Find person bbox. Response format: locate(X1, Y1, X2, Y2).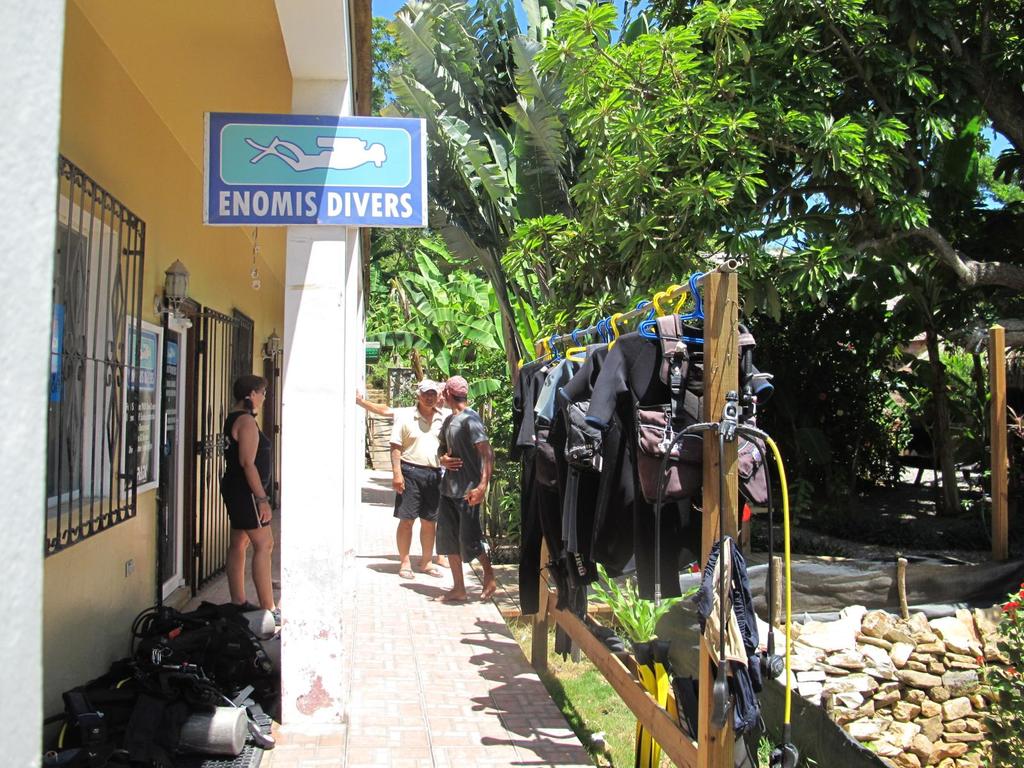
locate(353, 377, 450, 567).
